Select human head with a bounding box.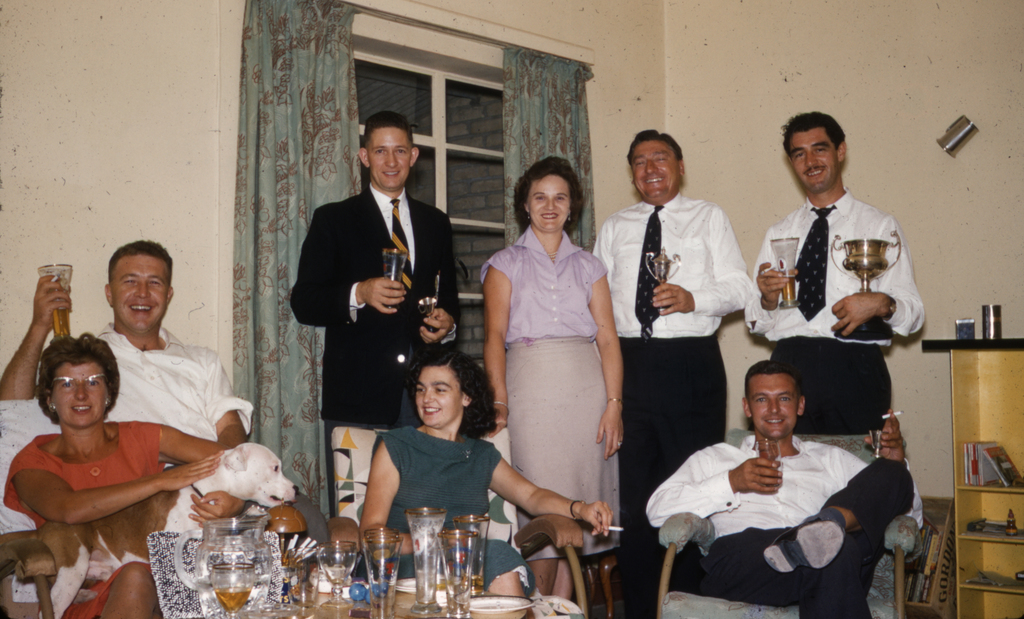
left=104, top=237, right=173, bottom=333.
